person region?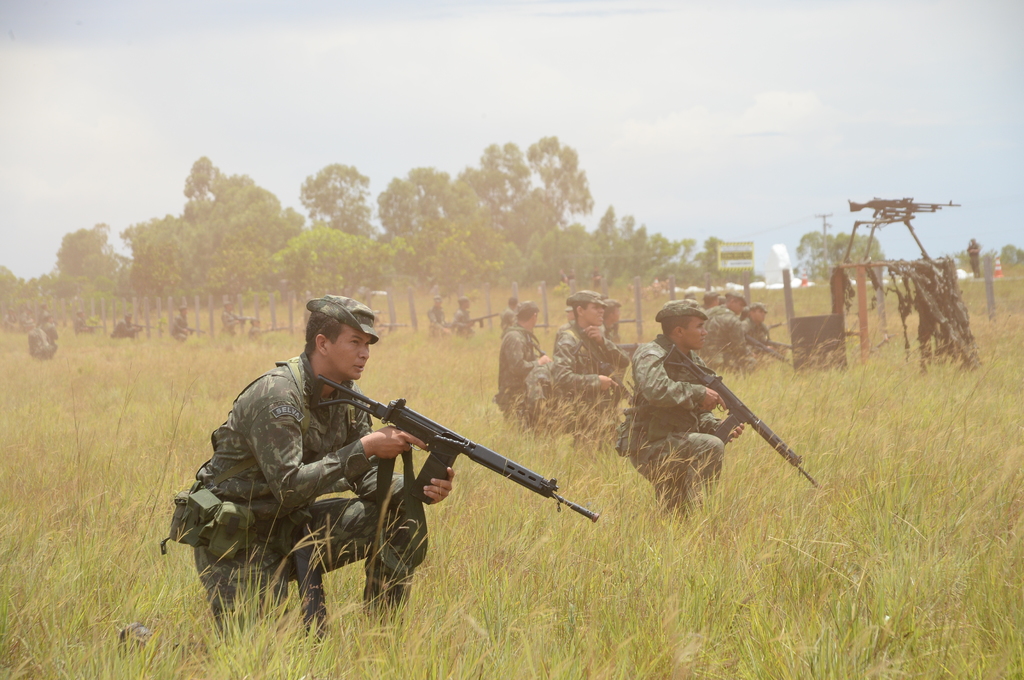
(618, 298, 742, 514)
